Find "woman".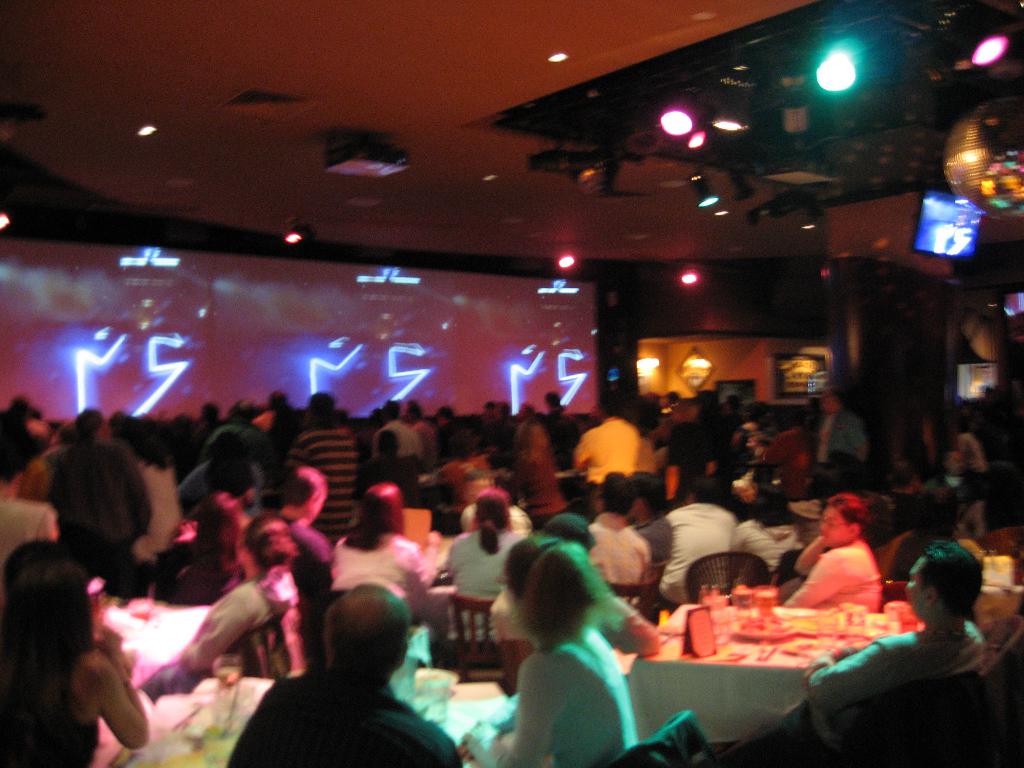
(152, 517, 306, 684).
